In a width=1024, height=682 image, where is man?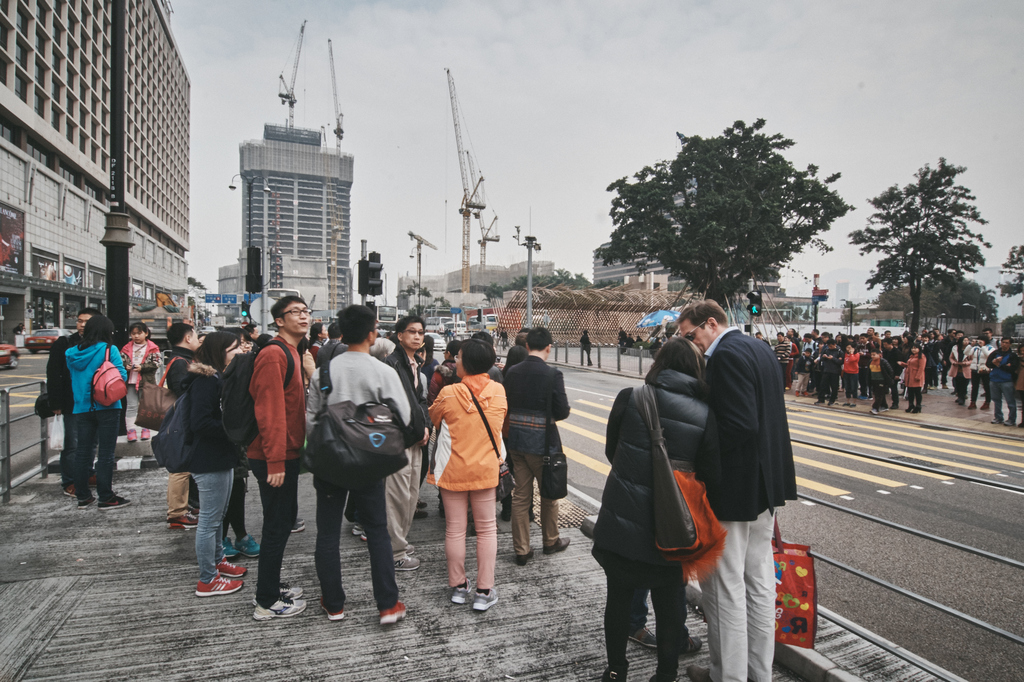
bbox=[298, 315, 419, 623].
